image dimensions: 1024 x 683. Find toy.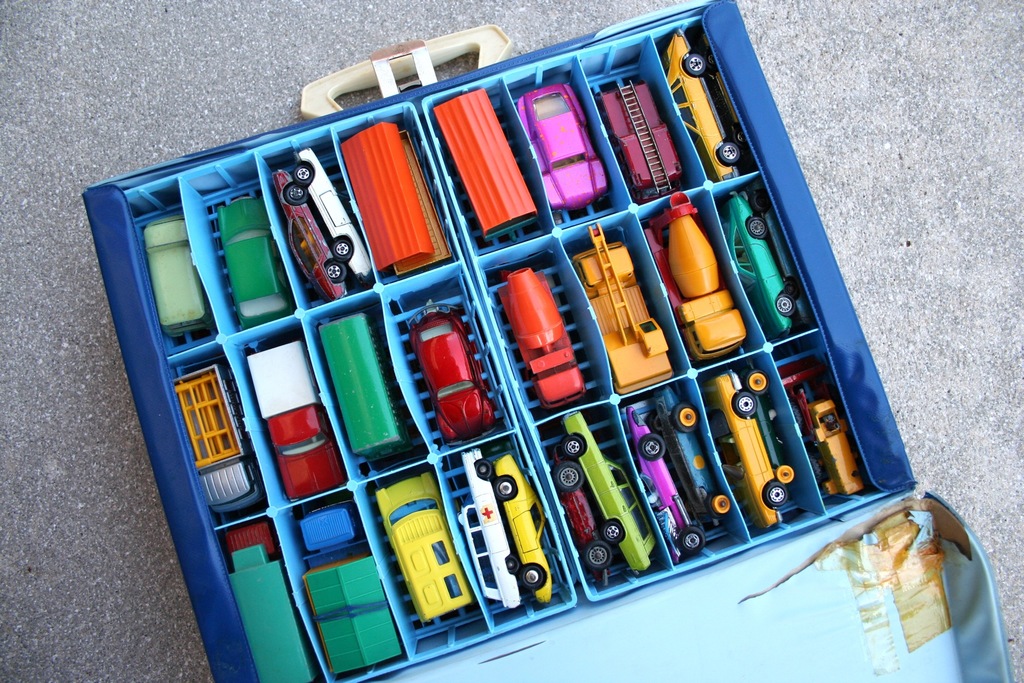
BBox(225, 522, 314, 682).
